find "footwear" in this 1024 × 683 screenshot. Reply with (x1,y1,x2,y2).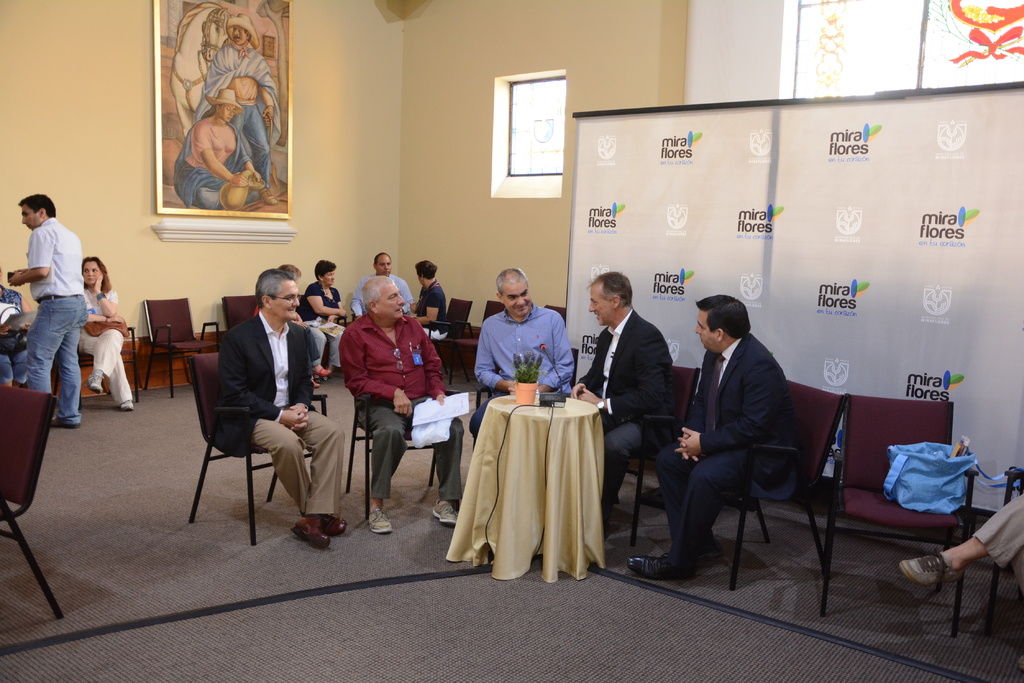
(310,380,319,389).
